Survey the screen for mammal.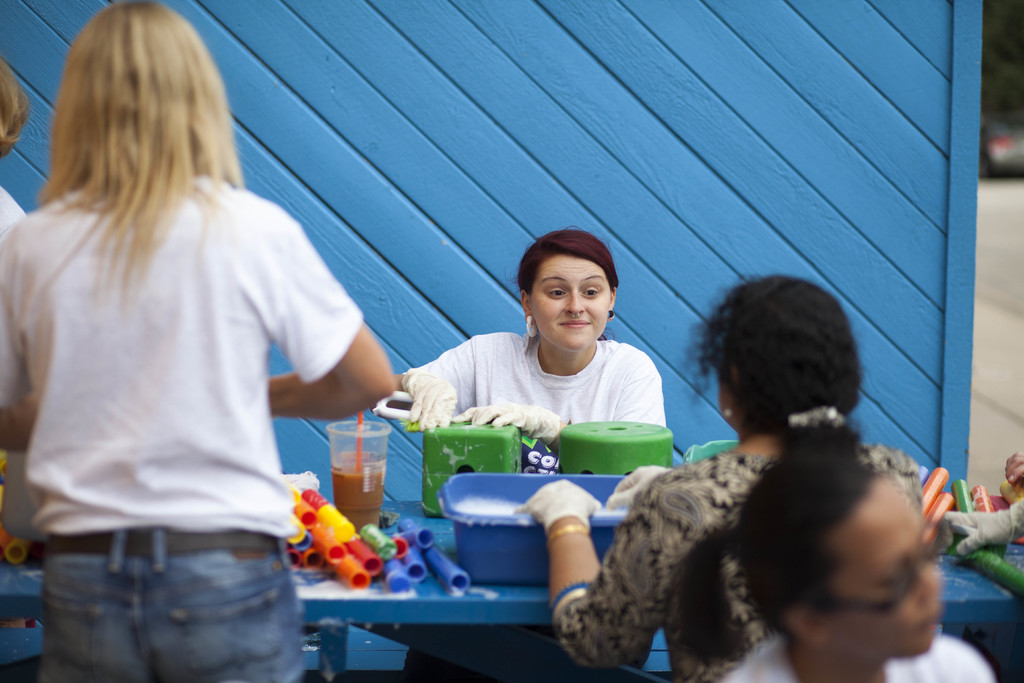
Survey found: bbox(0, 67, 30, 490).
